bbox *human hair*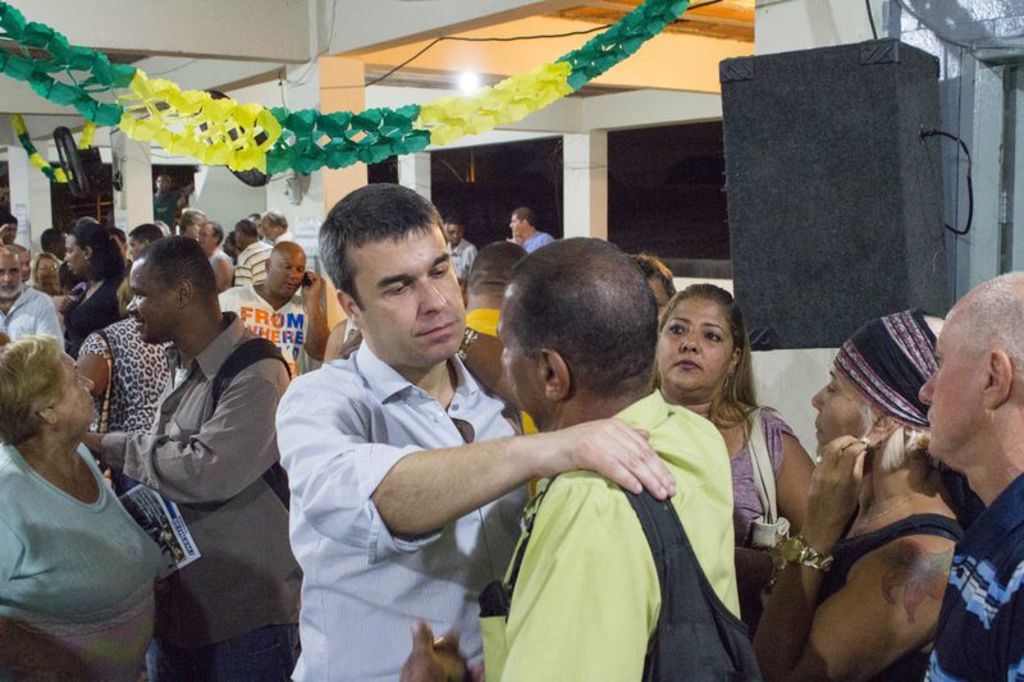
BBox(658, 283, 759, 426)
